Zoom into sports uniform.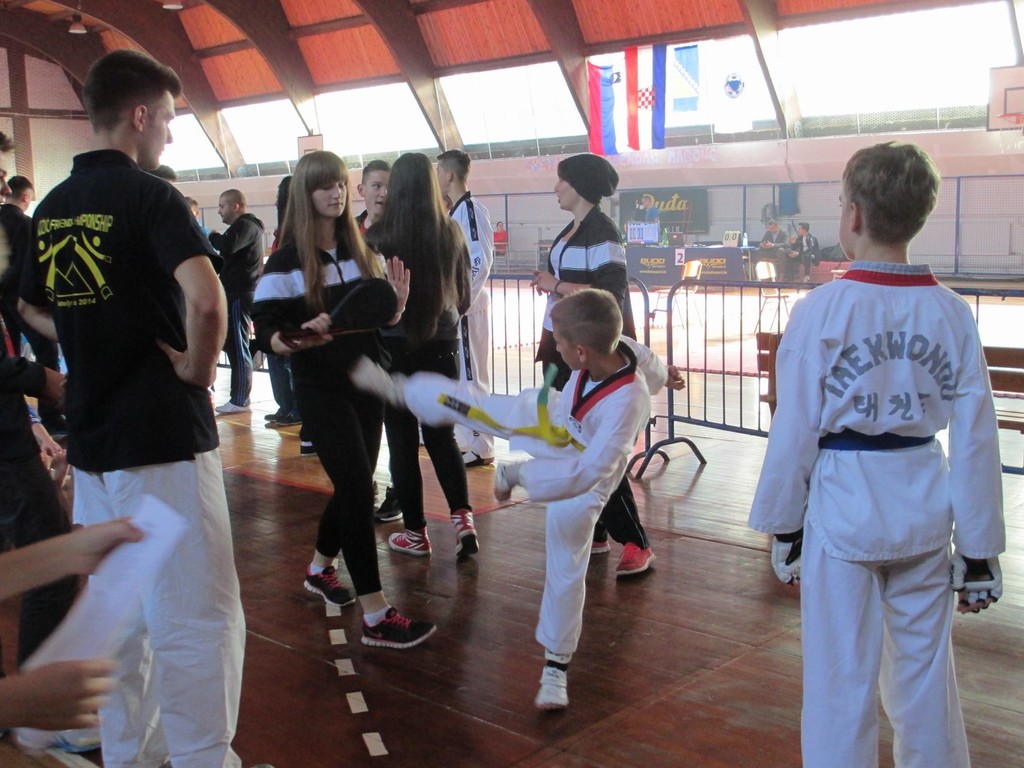
Zoom target: crop(751, 268, 1004, 767).
